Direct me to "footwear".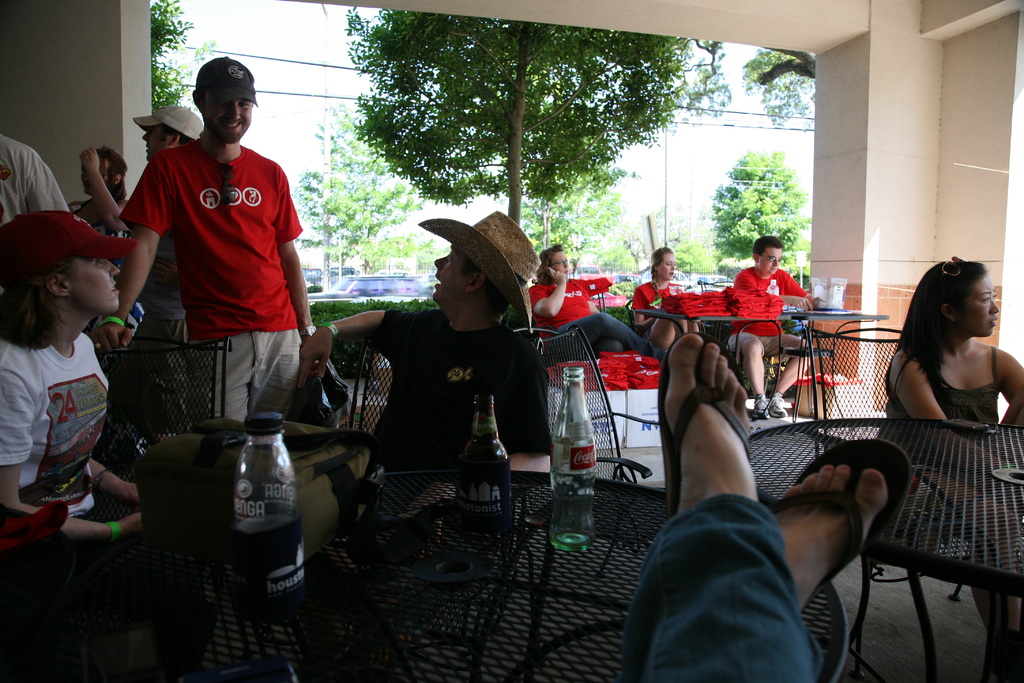
Direction: {"x1": 785, "y1": 439, "x2": 913, "y2": 618}.
